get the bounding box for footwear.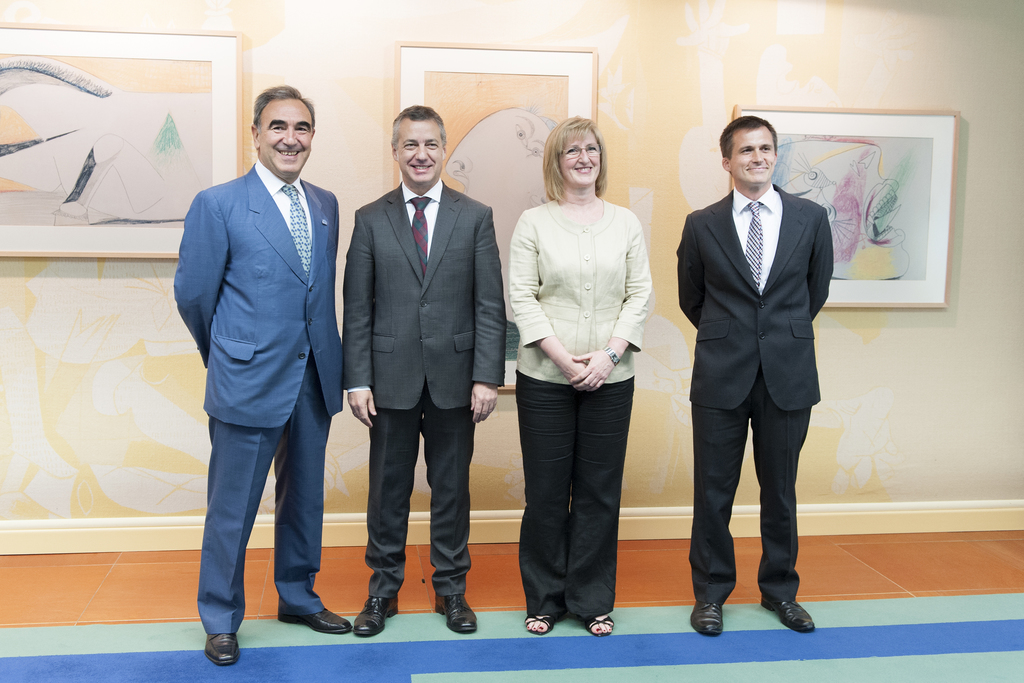
<bbox>433, 591, 477, 638</bbox>.
